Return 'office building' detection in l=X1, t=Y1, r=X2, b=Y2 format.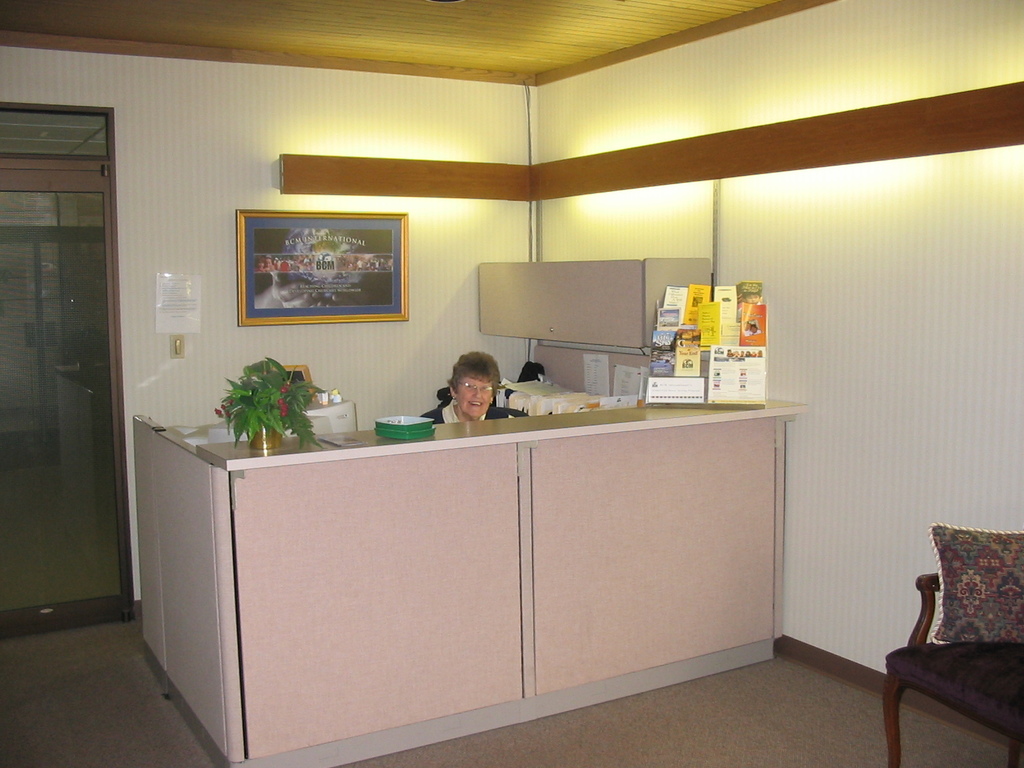
l=59, t=32, r=964, b=767.
